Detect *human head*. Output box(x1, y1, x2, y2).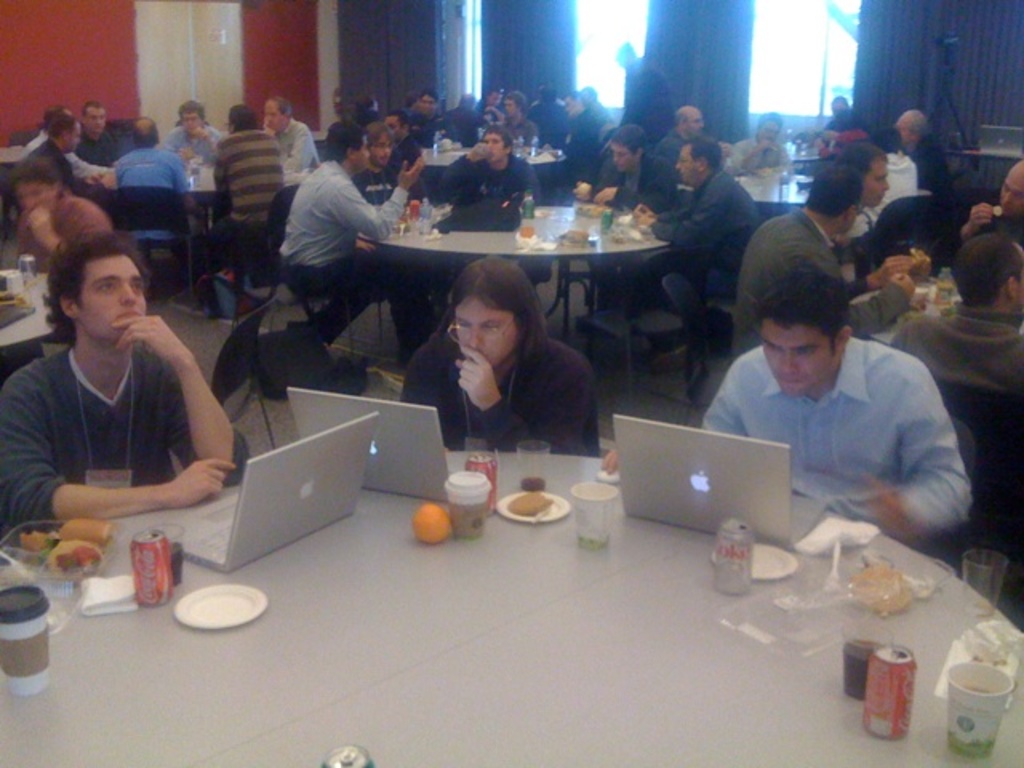
box(221, 102, 262, 134).
